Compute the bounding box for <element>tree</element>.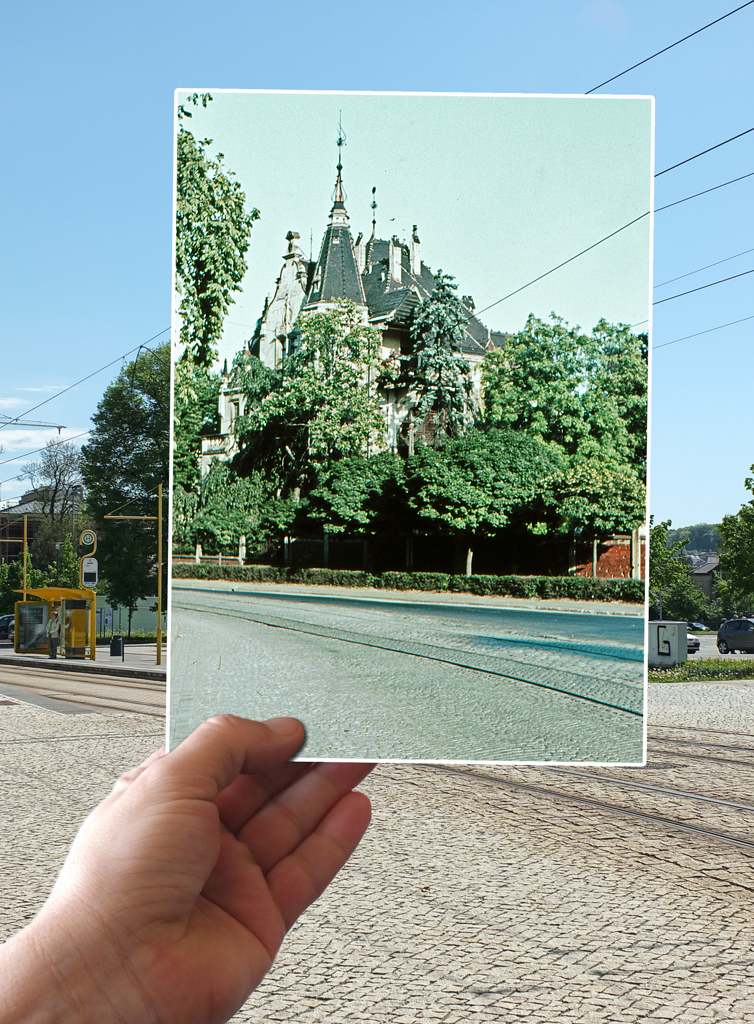
[left=641, top=511, right=706, bottom=635].
